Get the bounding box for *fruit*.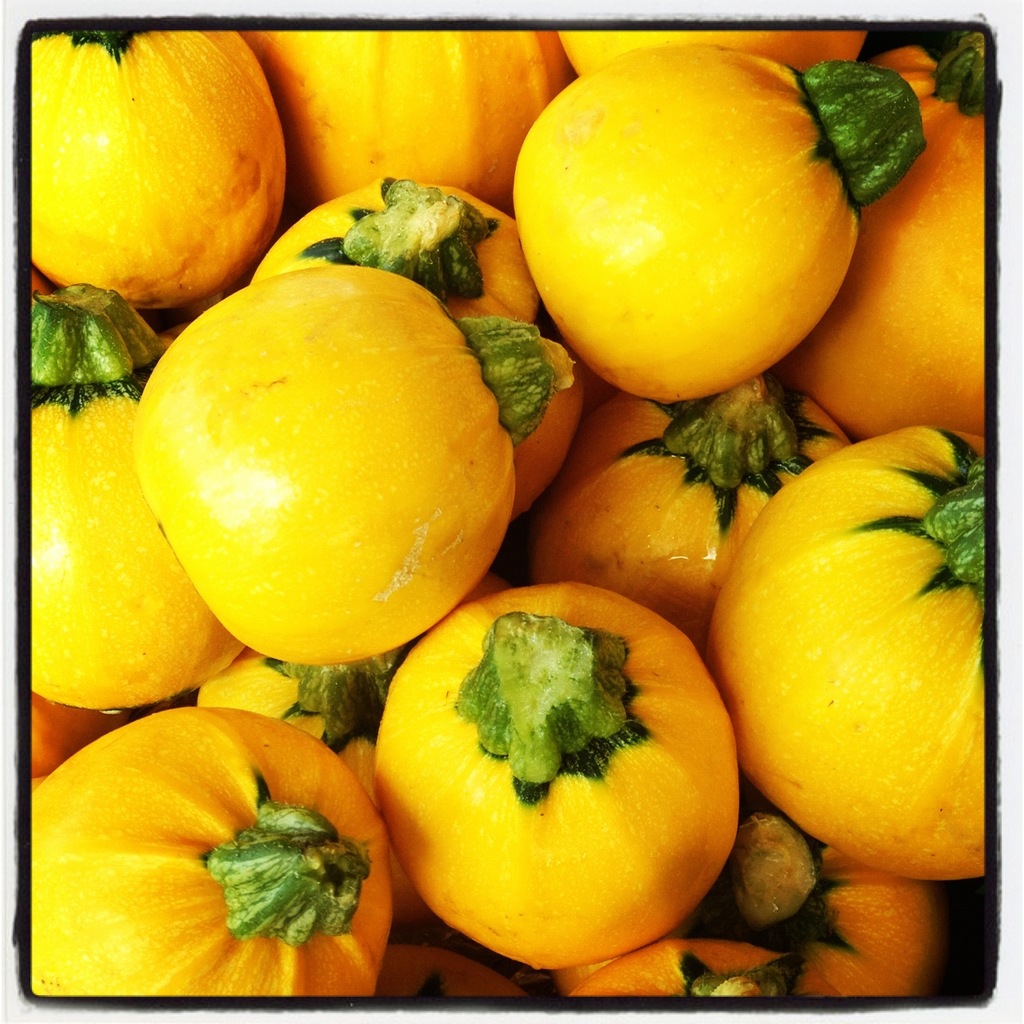
bbox(777, 24, 979, 443).
